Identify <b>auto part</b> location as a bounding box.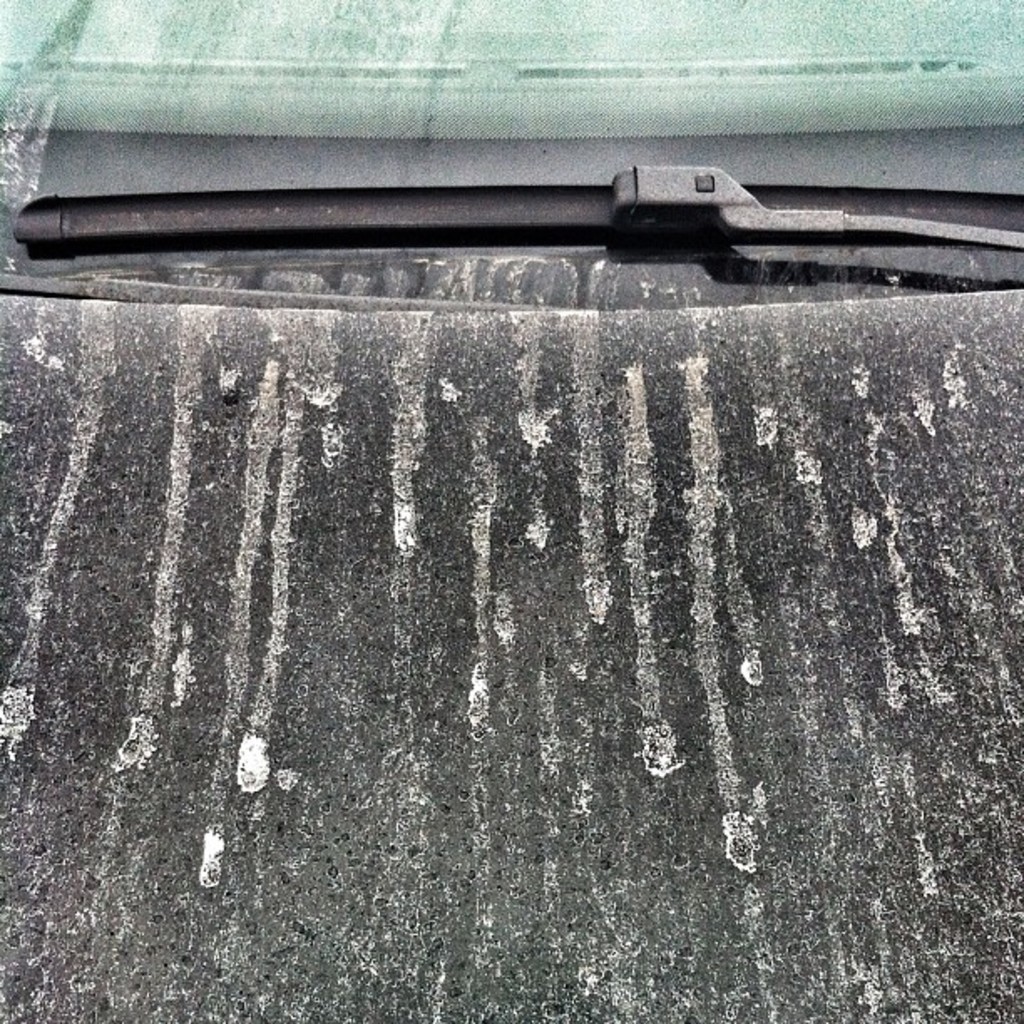
detection(12, 164, 1022, 243).
